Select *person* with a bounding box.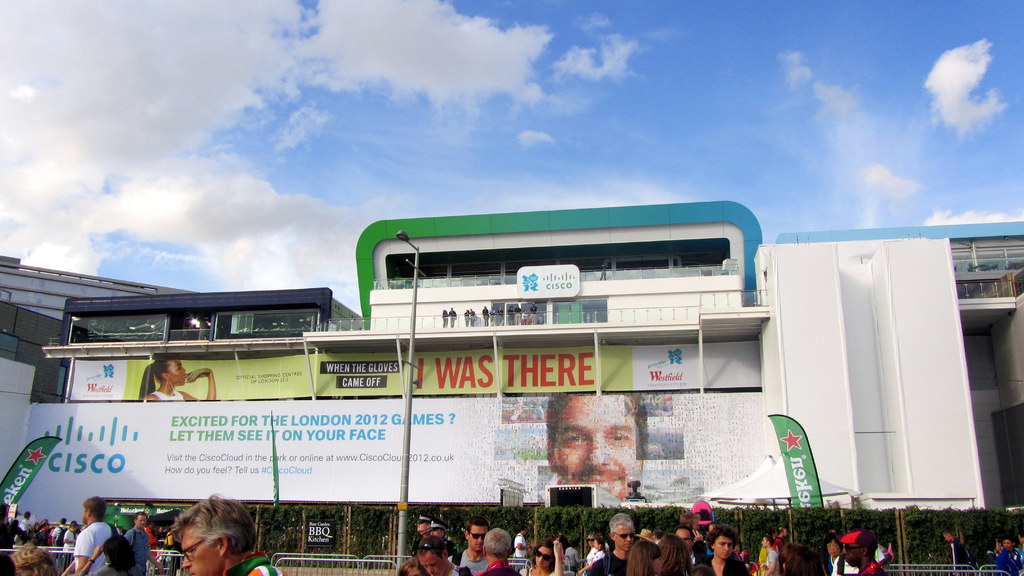
[139,351,219,403].
